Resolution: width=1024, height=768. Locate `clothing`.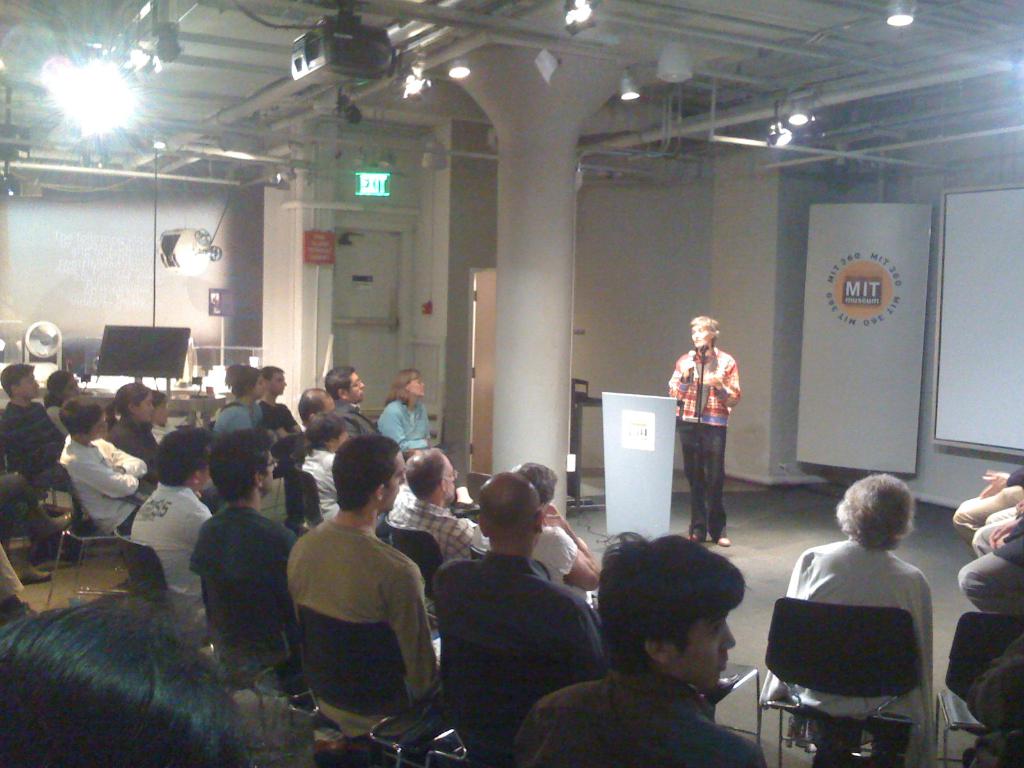
[left=287, top=515, right=439, bottom=738].
